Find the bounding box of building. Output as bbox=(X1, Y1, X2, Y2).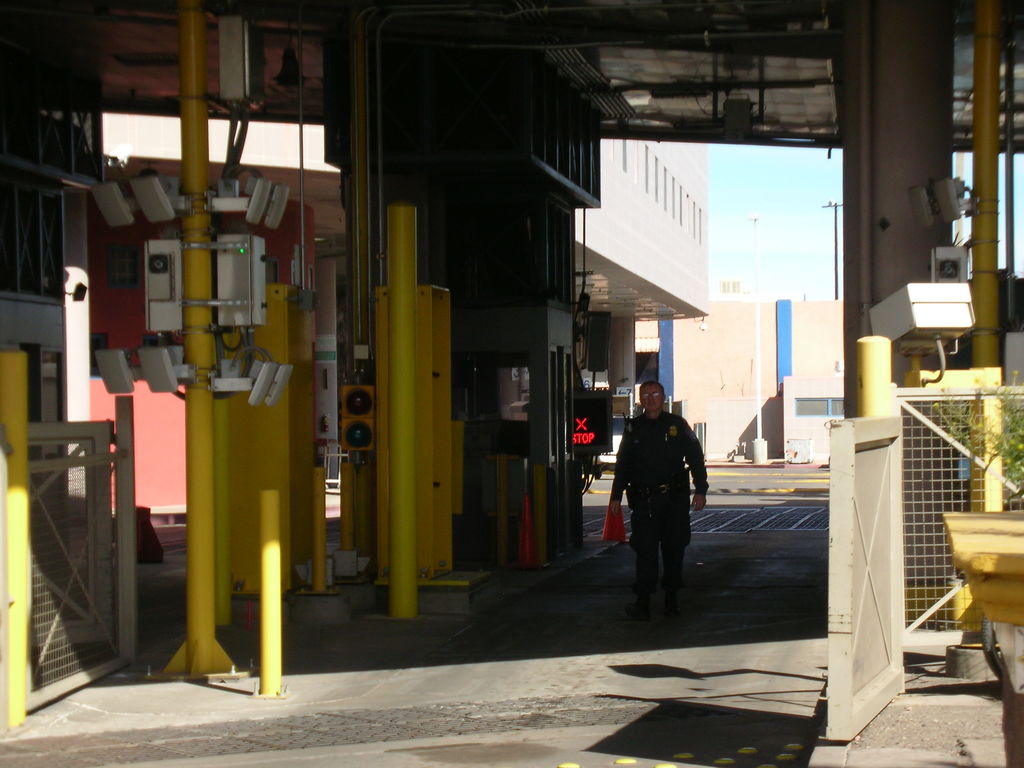
bbox=(100, 111, 710, 467).
